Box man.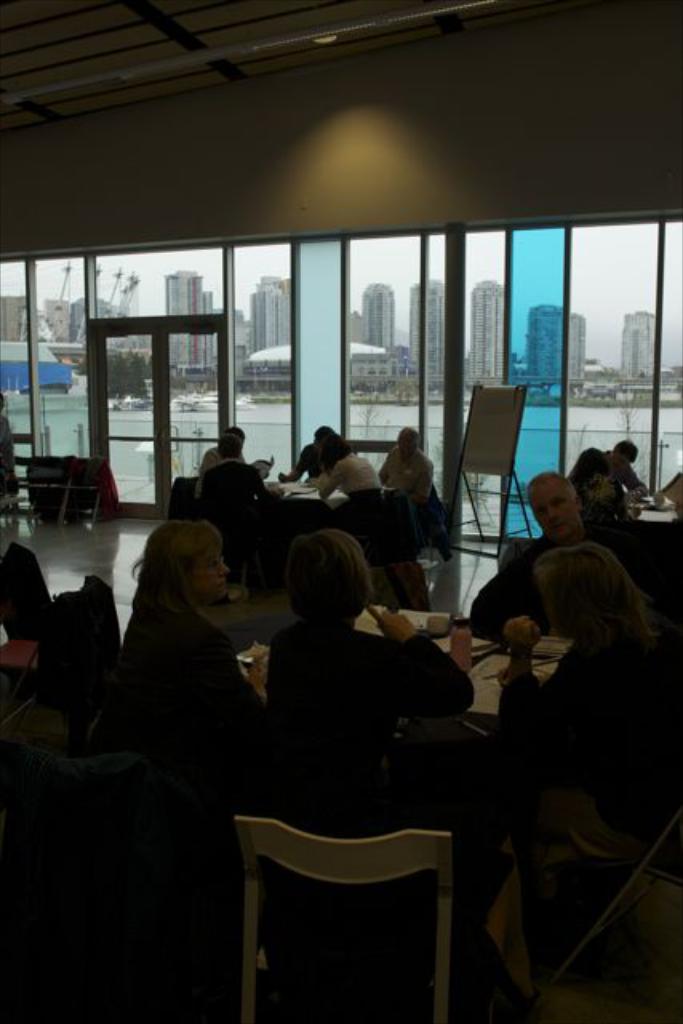
(left=379, top=427, right=440, bottom=510).
